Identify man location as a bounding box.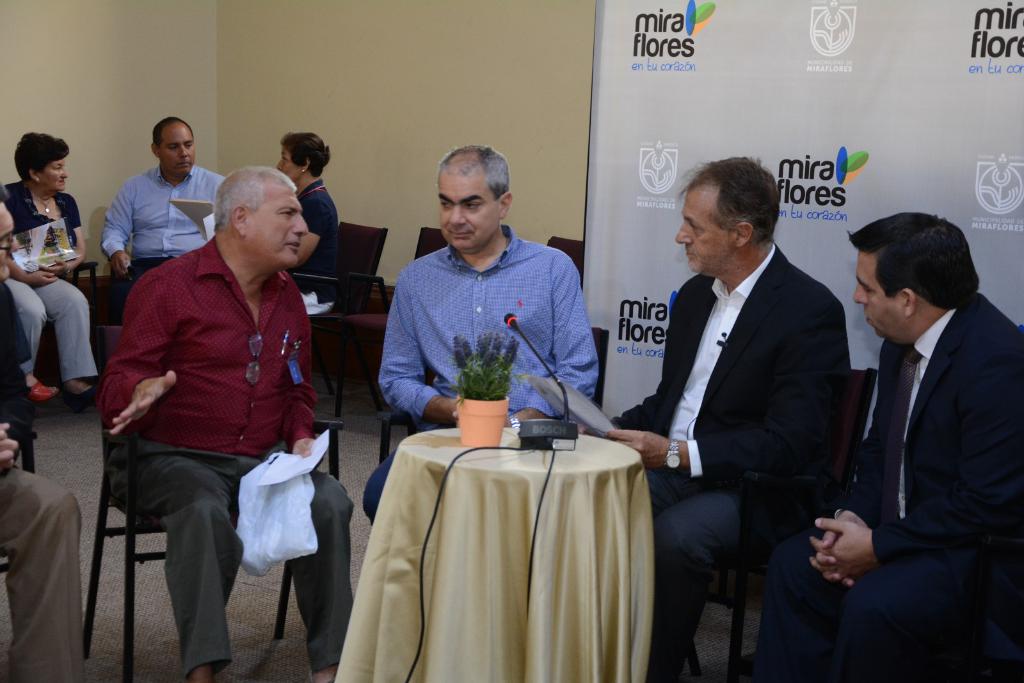
[x1=359, y1=145, x2=604, y2=527].
